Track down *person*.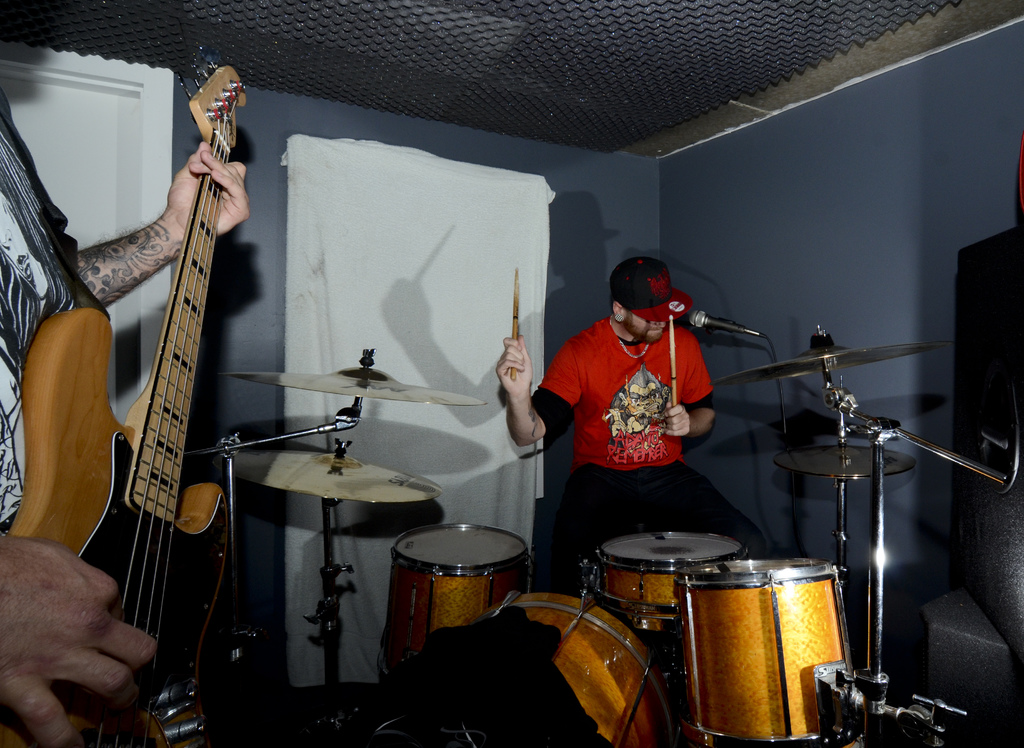
Tracked to x1=0 y1=87 x2=250 y2=747.
